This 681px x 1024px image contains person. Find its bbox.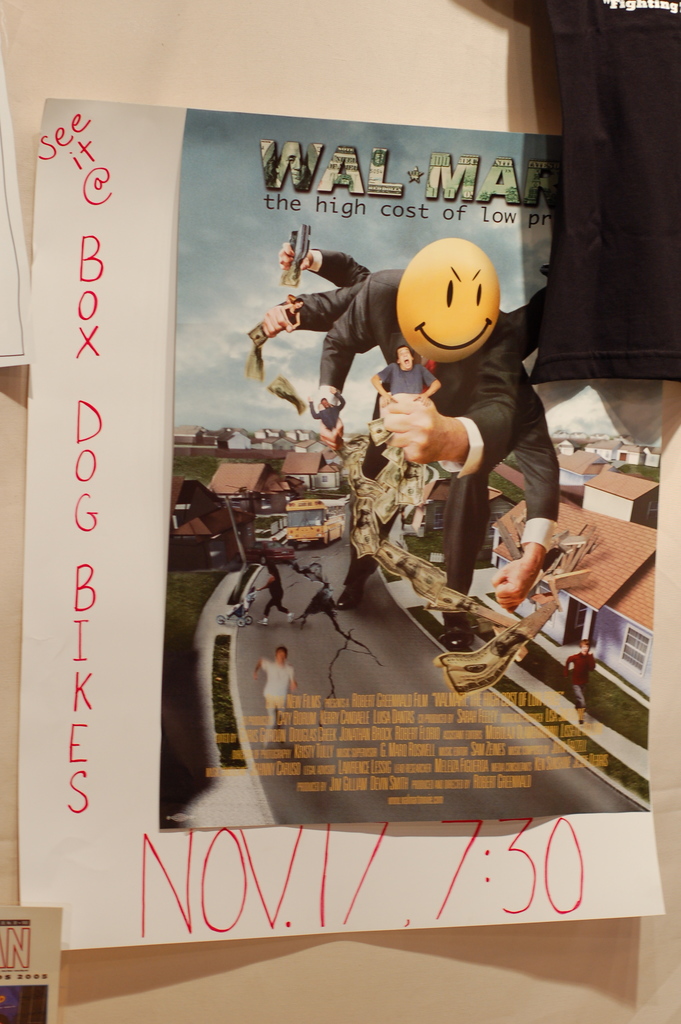
247:235:554:655.
